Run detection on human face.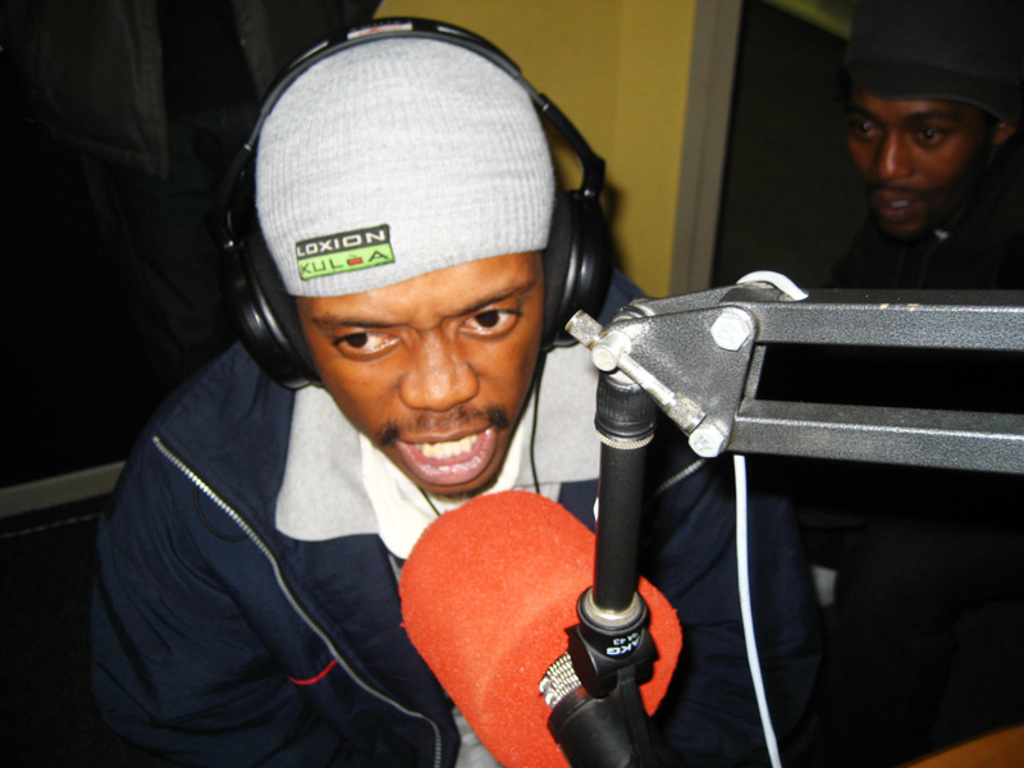
Result: {"x1": 305, "y1": 257, "x2": 545, "y2": 493}.
